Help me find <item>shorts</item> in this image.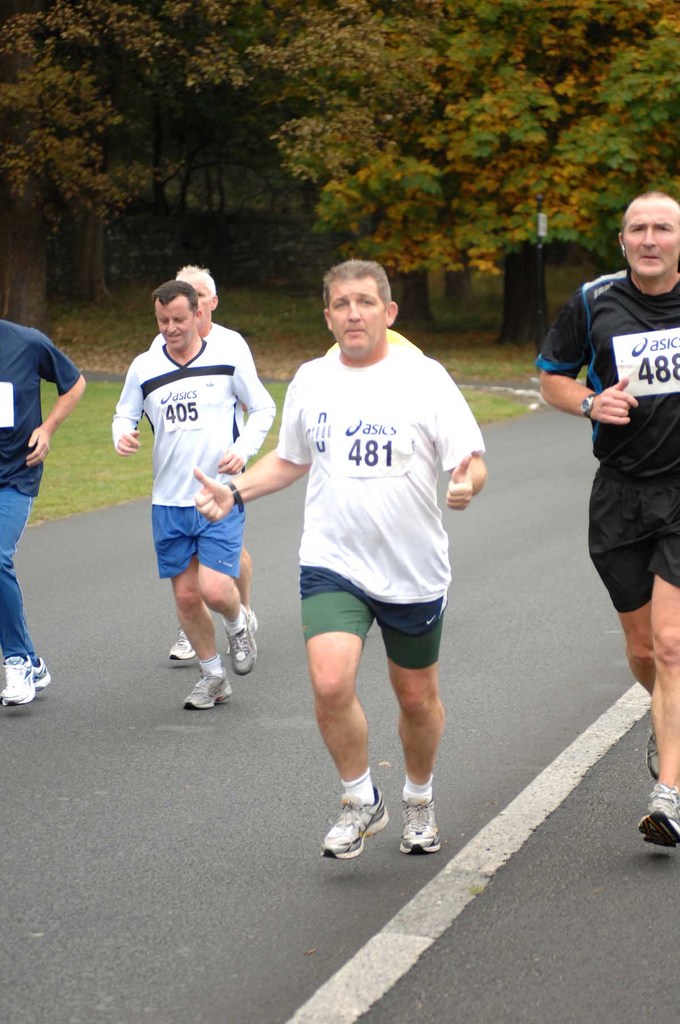
Found it: <region>298, 569, 469, 666</region>.
